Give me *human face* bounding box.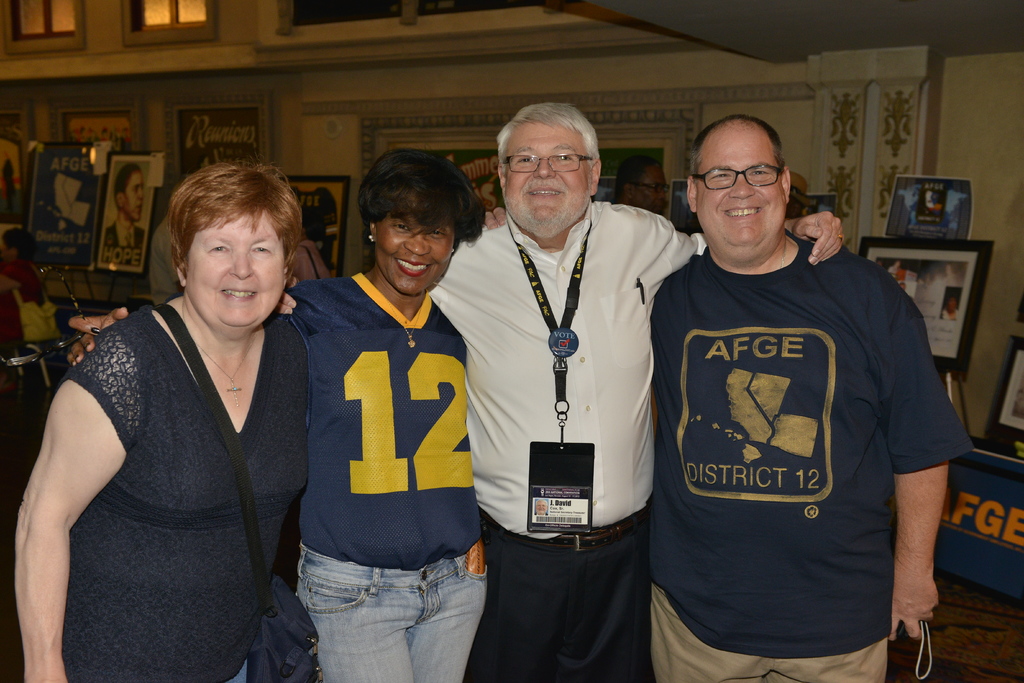
(x1=379, y1=189, x2=450, y2=292).
